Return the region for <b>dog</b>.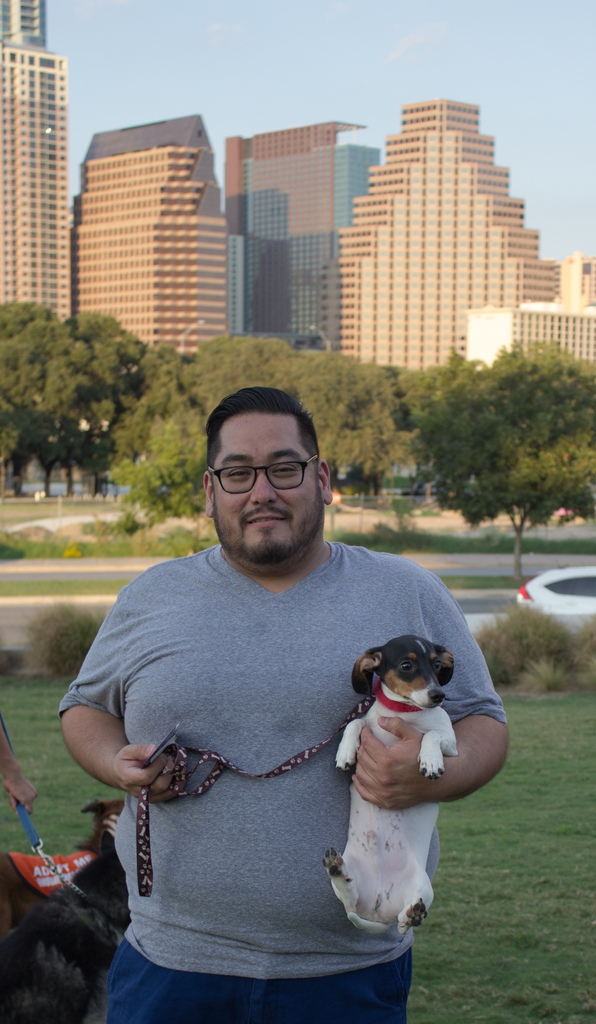
{"x1": 0, "y1": 825, "x2": 130, "y2": 1023}.
